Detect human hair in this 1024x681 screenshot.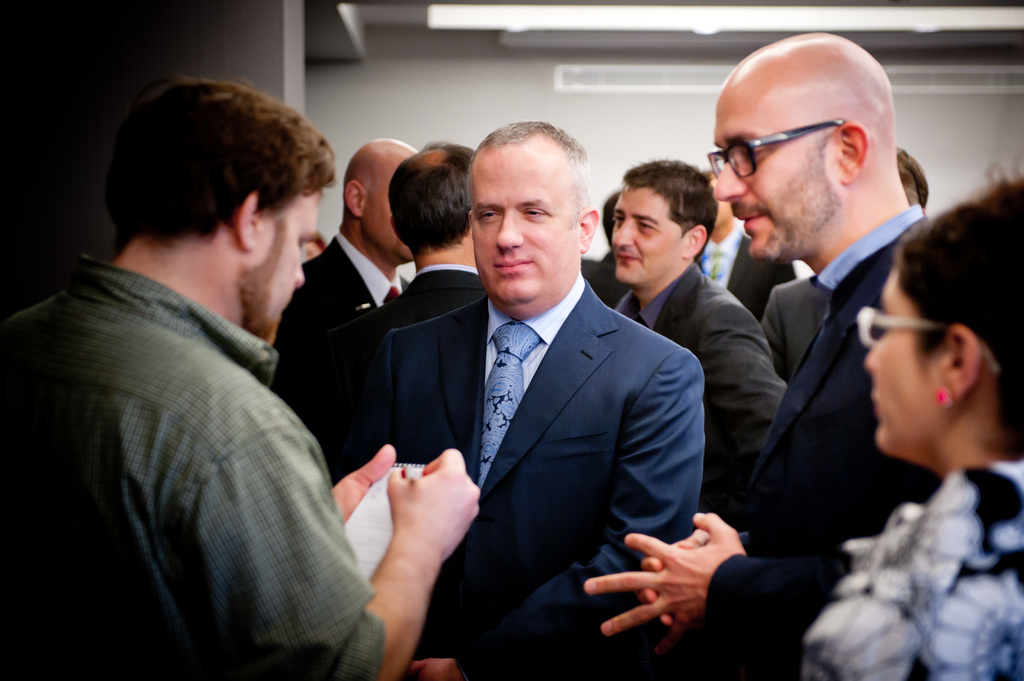
Detection: <bbox>388, 138, 475, 255</bbox>.
